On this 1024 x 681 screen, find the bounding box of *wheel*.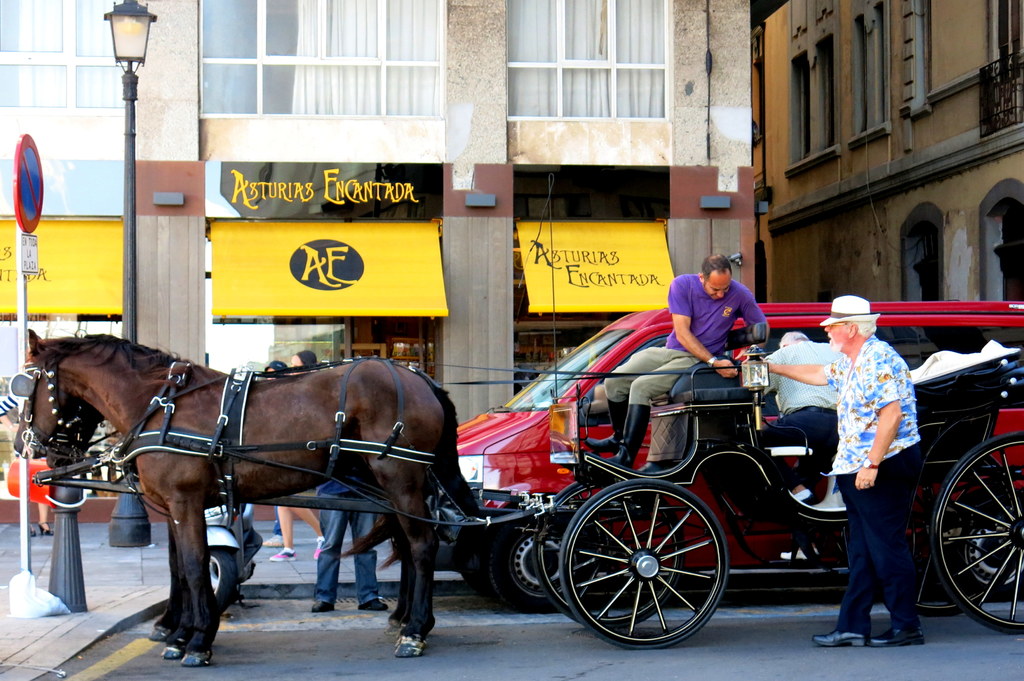
Bounding box: 883 453 1014 616.
